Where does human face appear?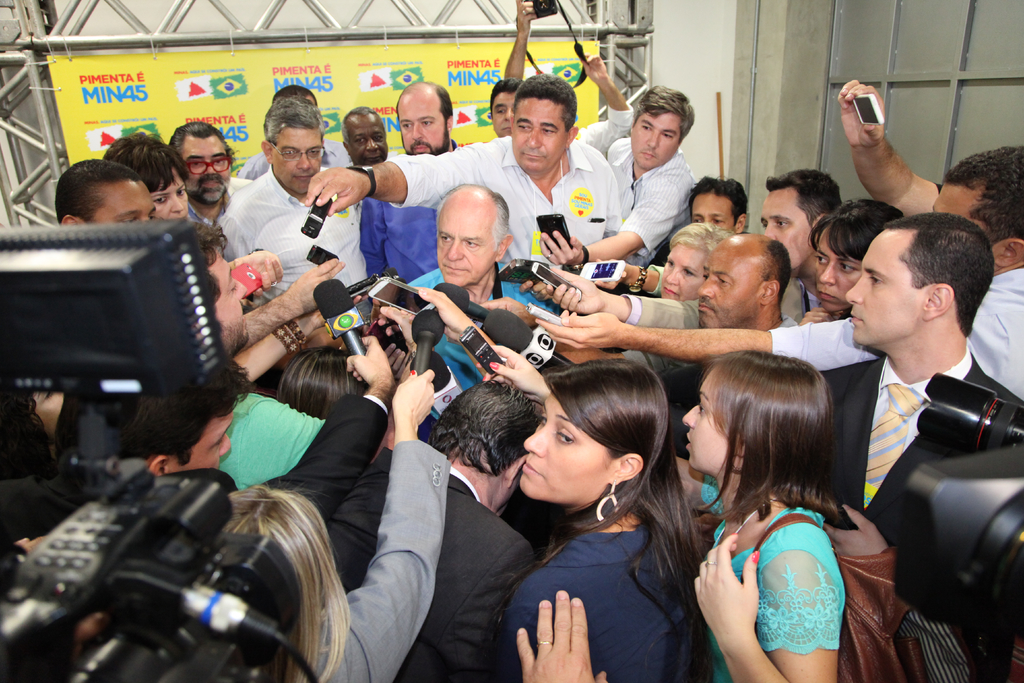
Appears at box(661, 243, 707, 303).
